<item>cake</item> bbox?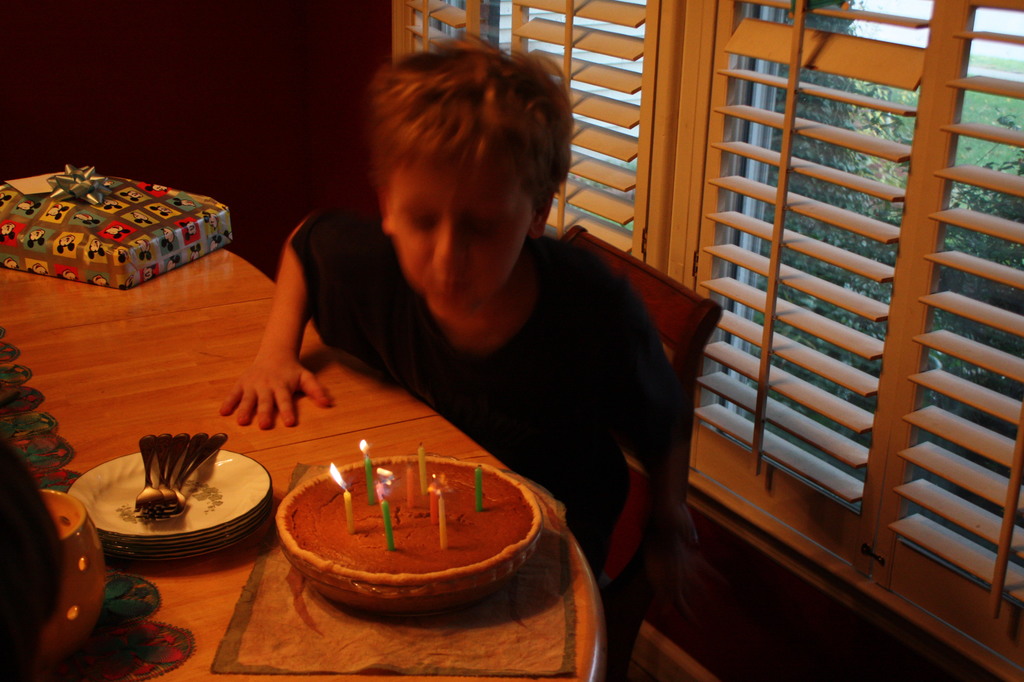
rect(288, 460, 530, 574)
